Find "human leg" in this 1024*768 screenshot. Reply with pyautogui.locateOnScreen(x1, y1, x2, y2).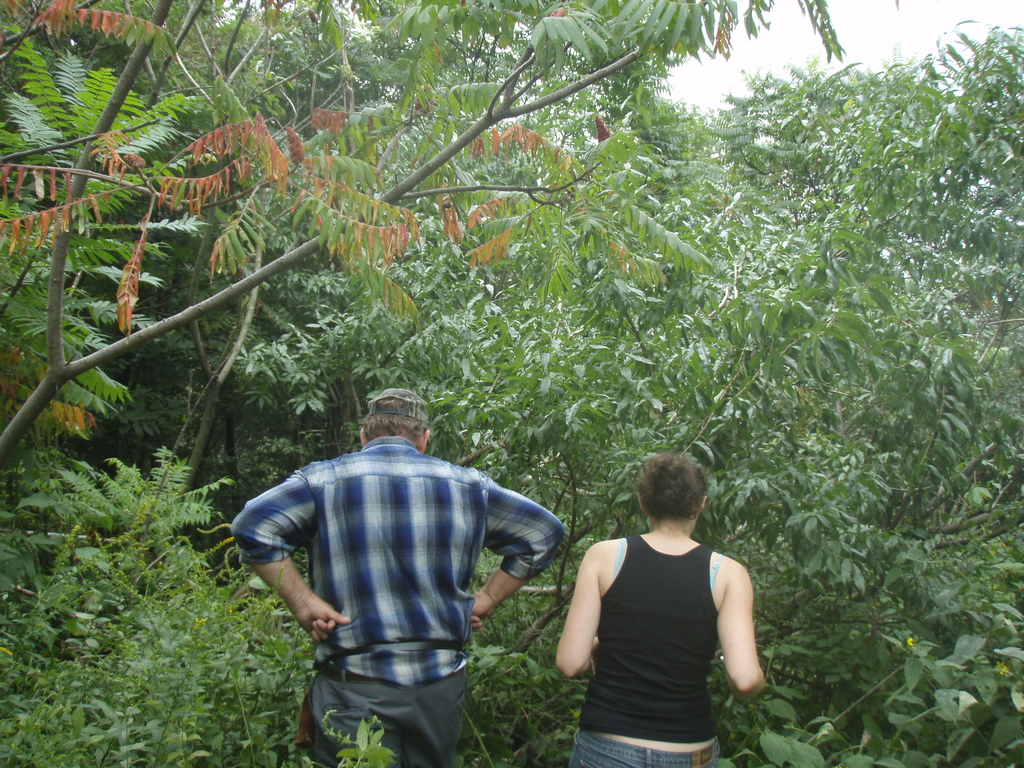
pyautogui.locateOnScreen(293, 673, 406, 767).
